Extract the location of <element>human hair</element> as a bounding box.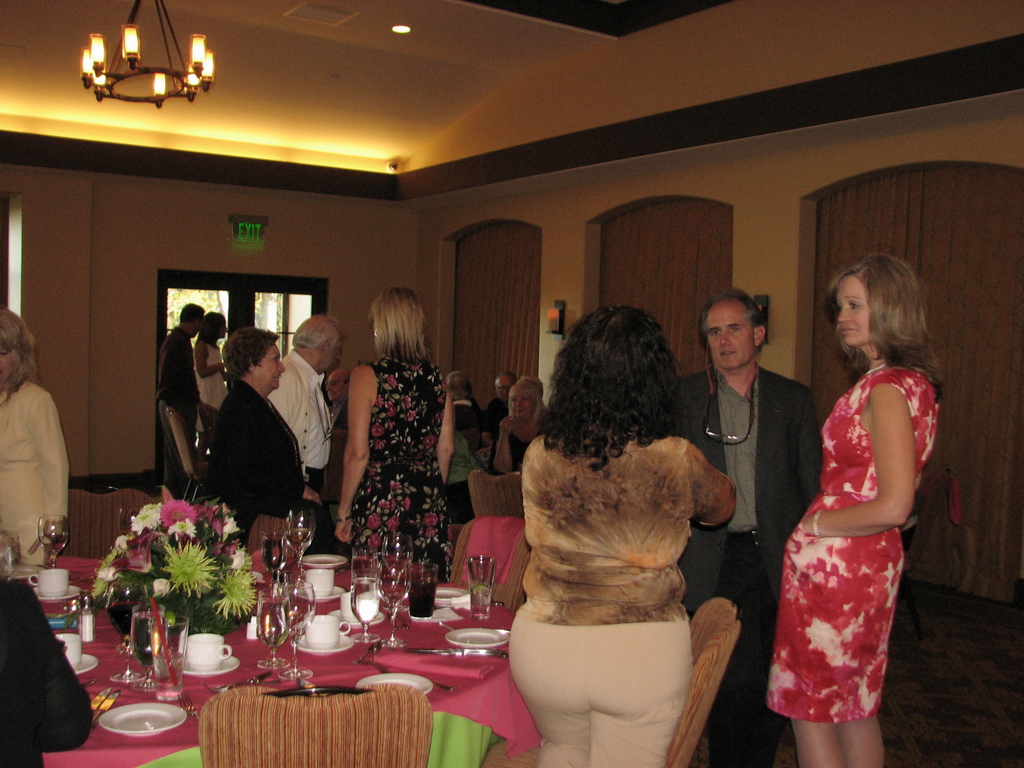
<bbox>826, 249, 943, 401</bbox>.
